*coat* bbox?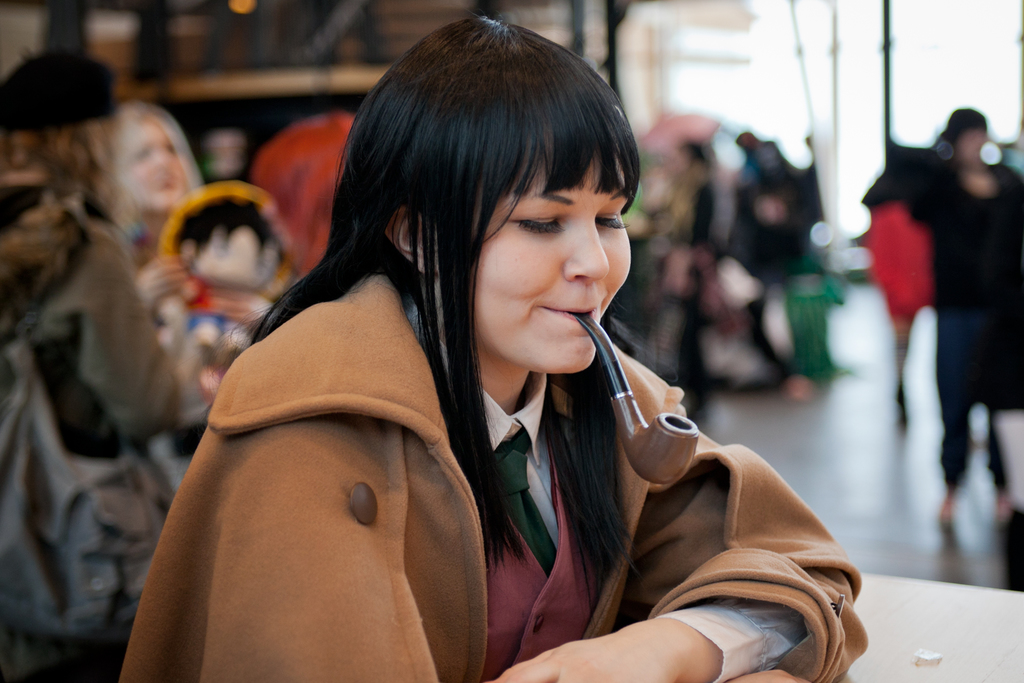
(left=117, top=268, right=867, bottom=682)
